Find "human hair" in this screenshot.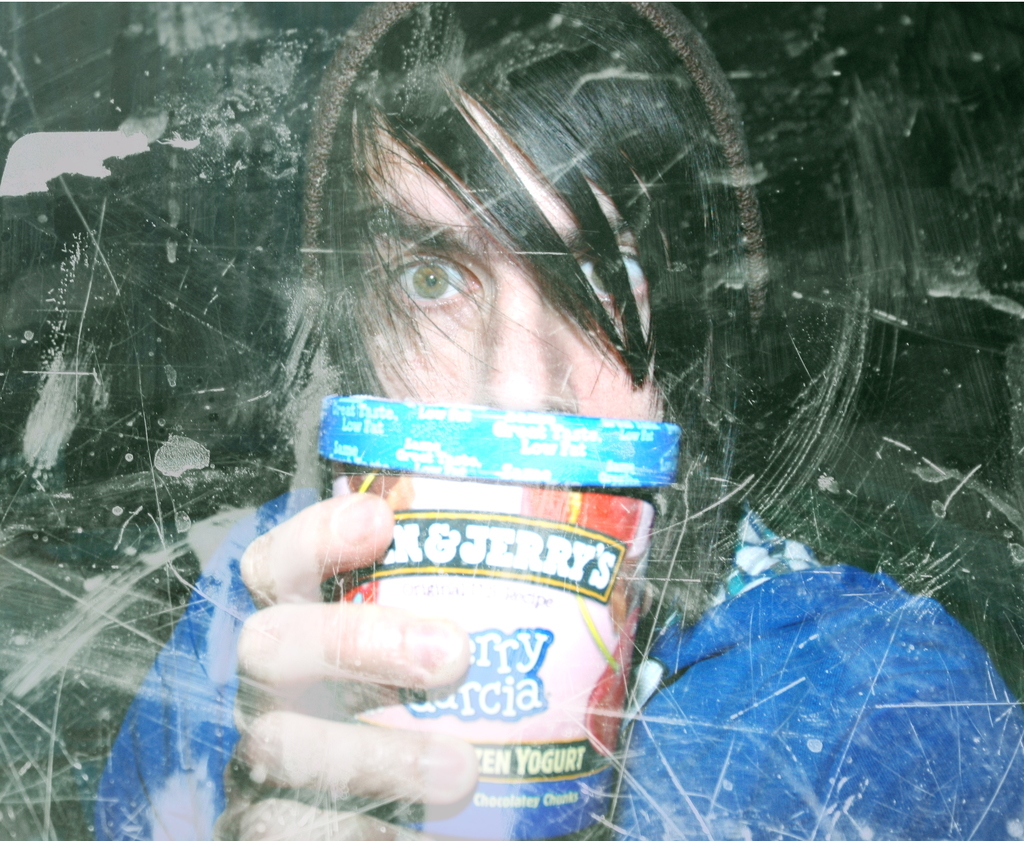
The bounding box for "human hair" is (x1=257, y1=0, x2=794, y2=612).
